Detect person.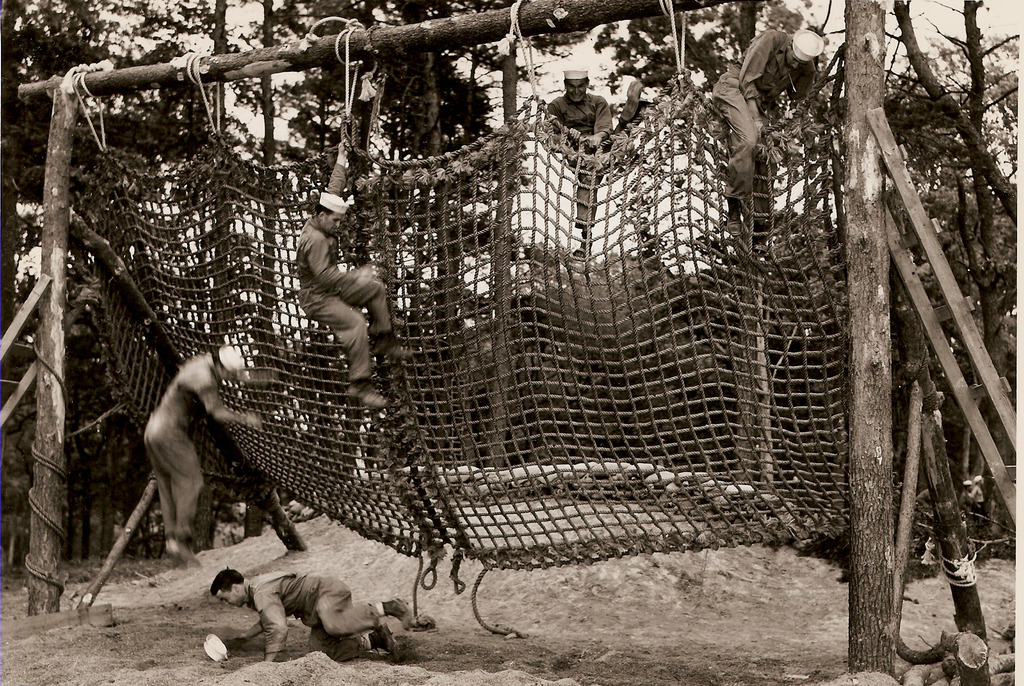
Detected at [533,70,644,260].
